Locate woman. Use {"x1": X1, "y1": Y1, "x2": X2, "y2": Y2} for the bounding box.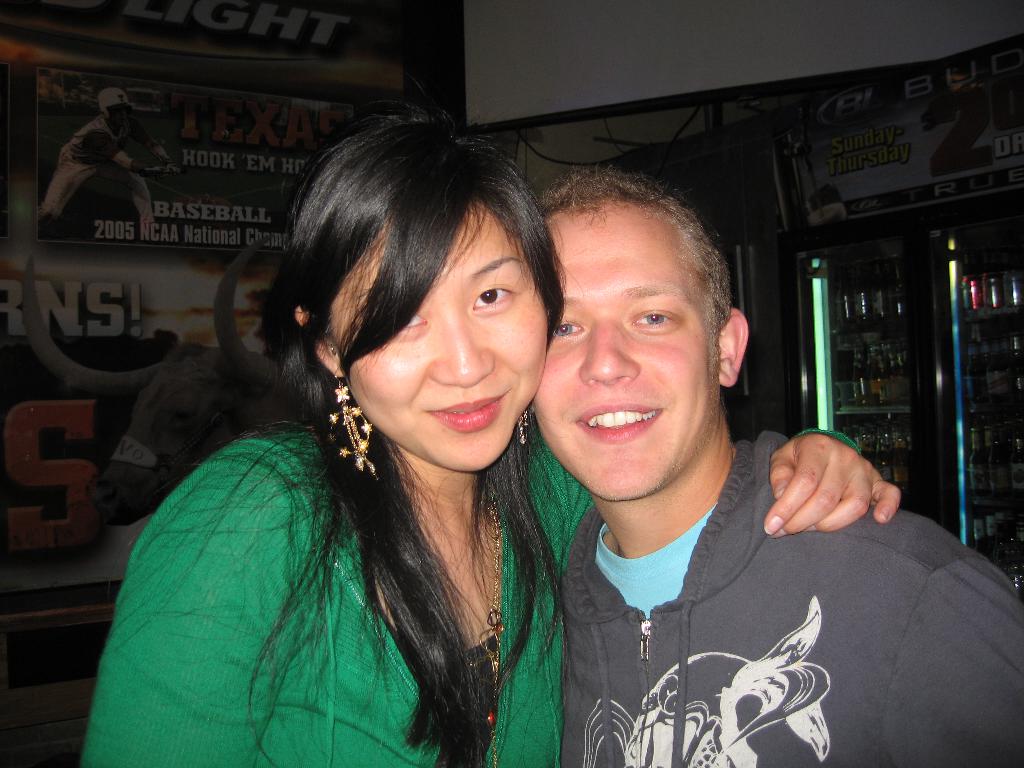
{"x1": 105, "y1": 111, "x2": 614, "y2": 757}.
